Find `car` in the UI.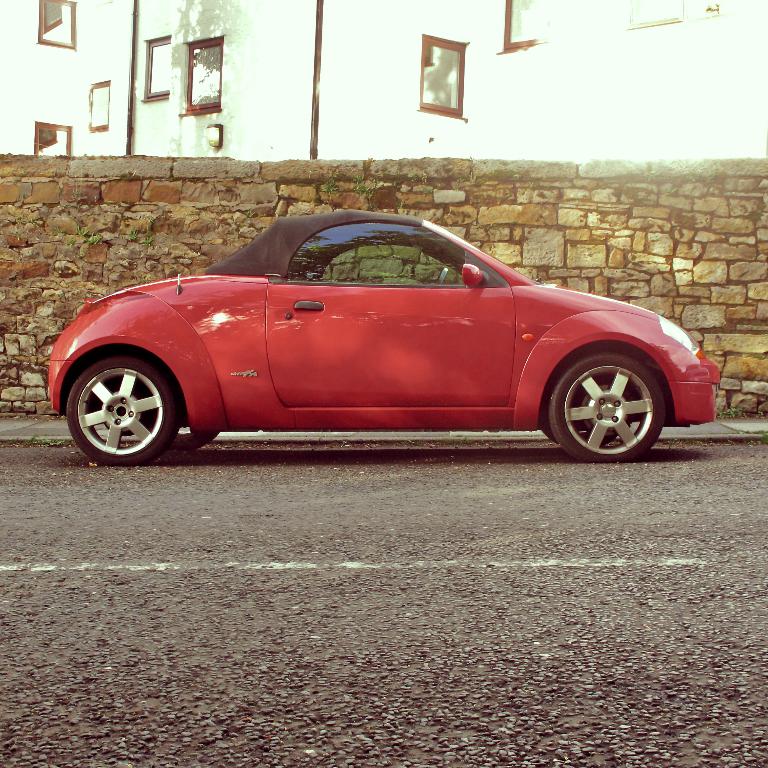
UI element at (46, 204, 721, 477).
